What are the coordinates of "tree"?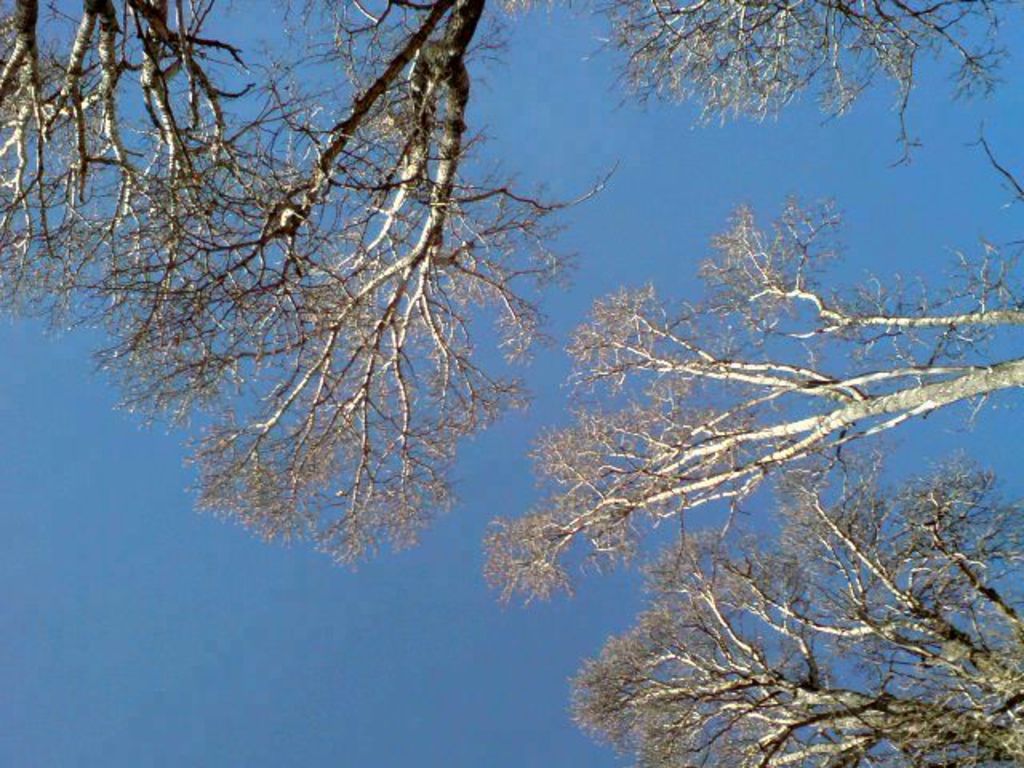
552,438,1022,766.
